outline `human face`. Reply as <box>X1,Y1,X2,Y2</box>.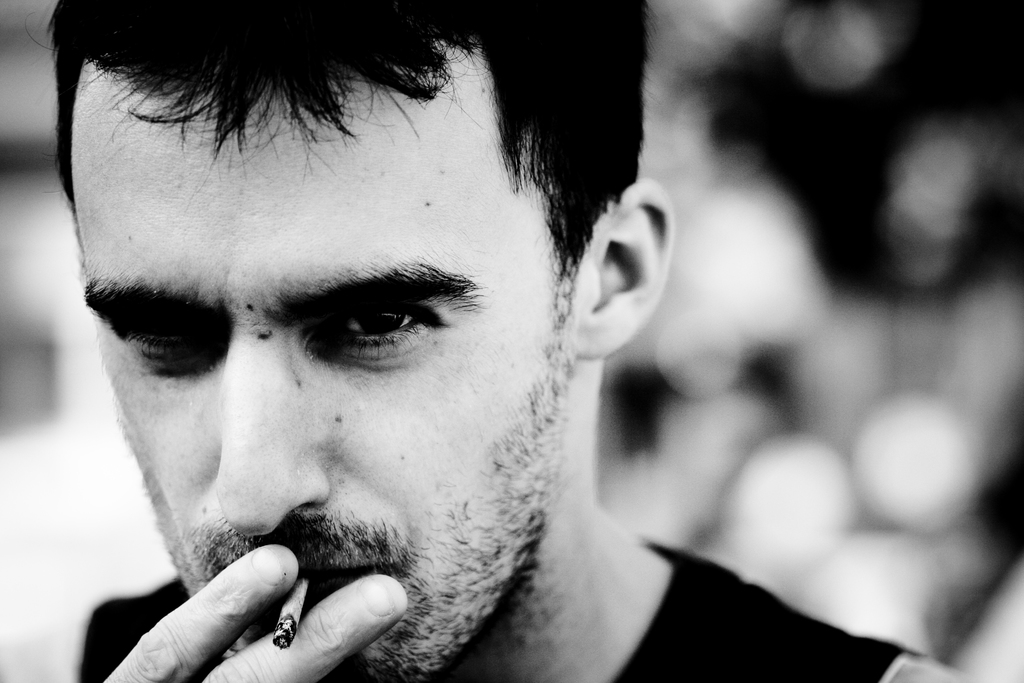
<box>76,65,572,677</box>.
